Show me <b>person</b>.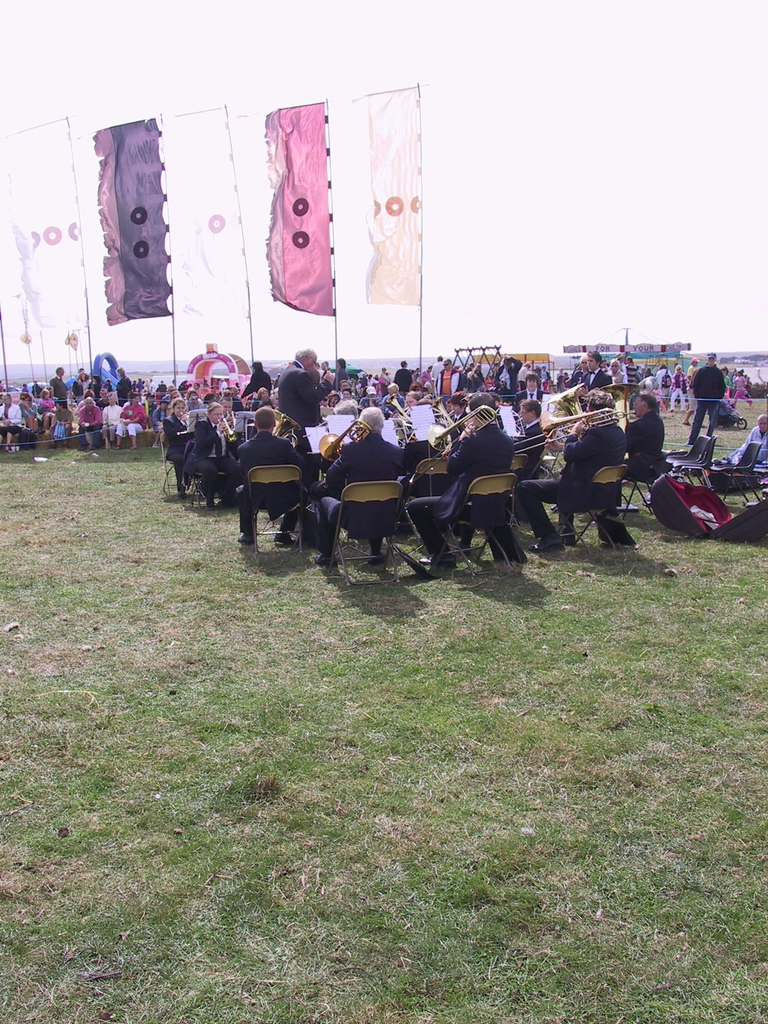
<b>person</b> is here: <bbox>522, 371, 545, 399</bbox>.
